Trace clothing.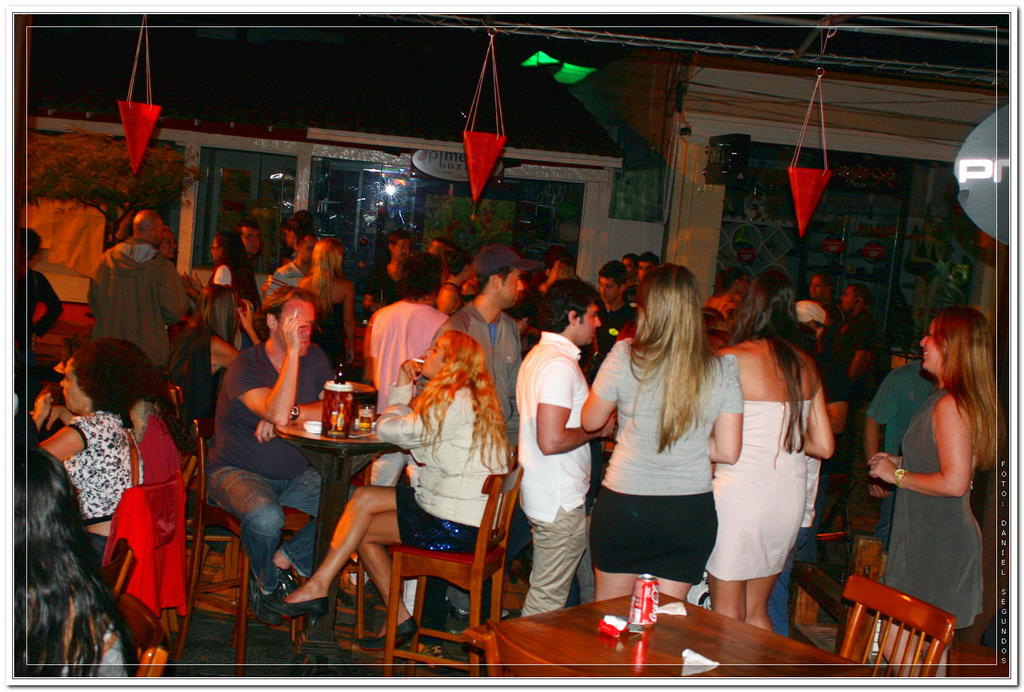
Traced to BBox(811, 349, 852, 408).
